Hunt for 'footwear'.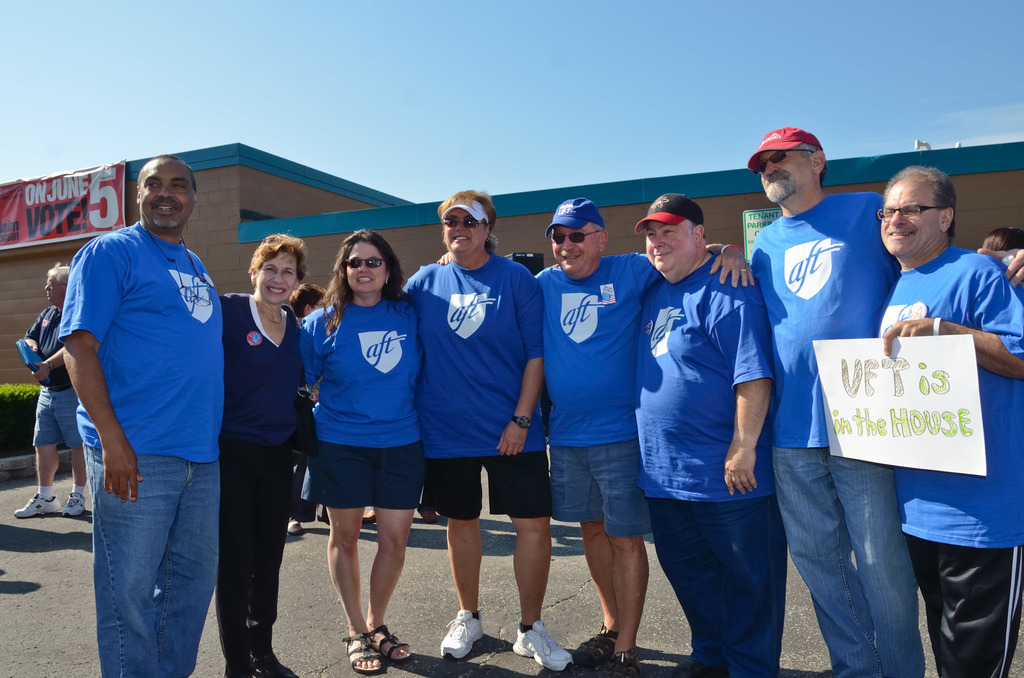
Hunted down at <box>223,654,248,677</box>.
